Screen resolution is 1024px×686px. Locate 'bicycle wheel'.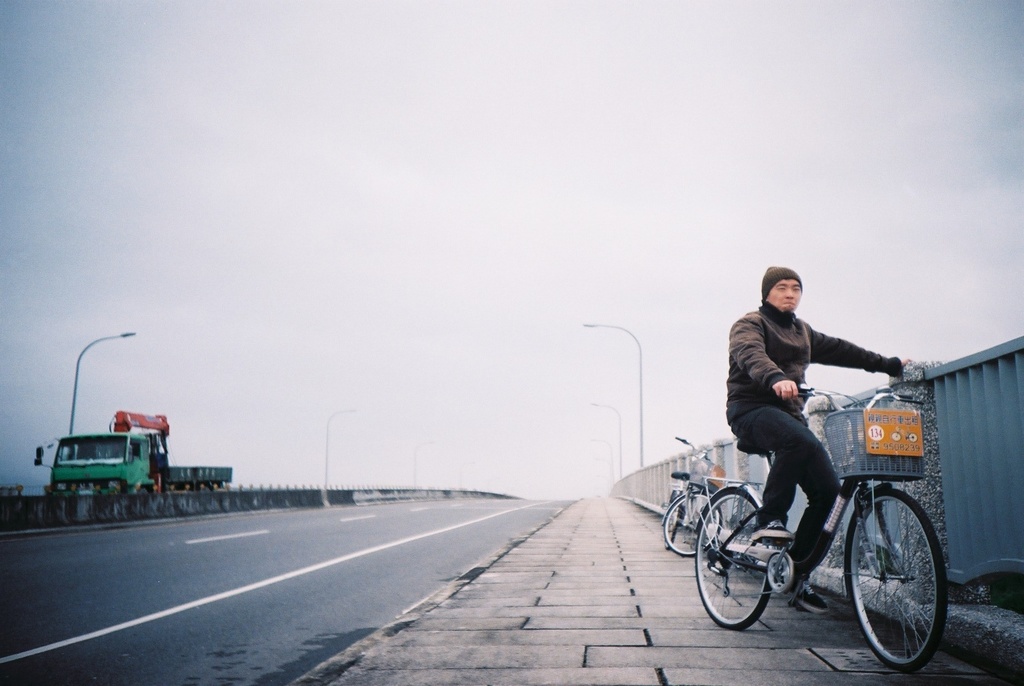
[x1=849, y1=483, x2=945, y2=671].
